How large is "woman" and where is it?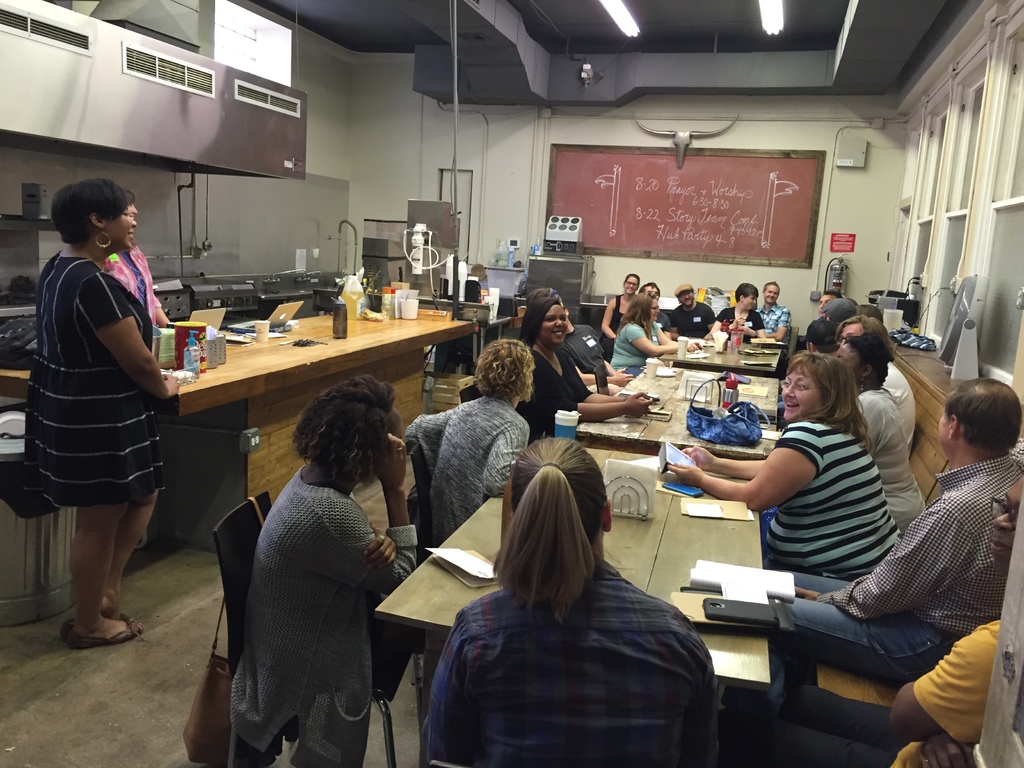
Bounding box: 433:460:716:761.
